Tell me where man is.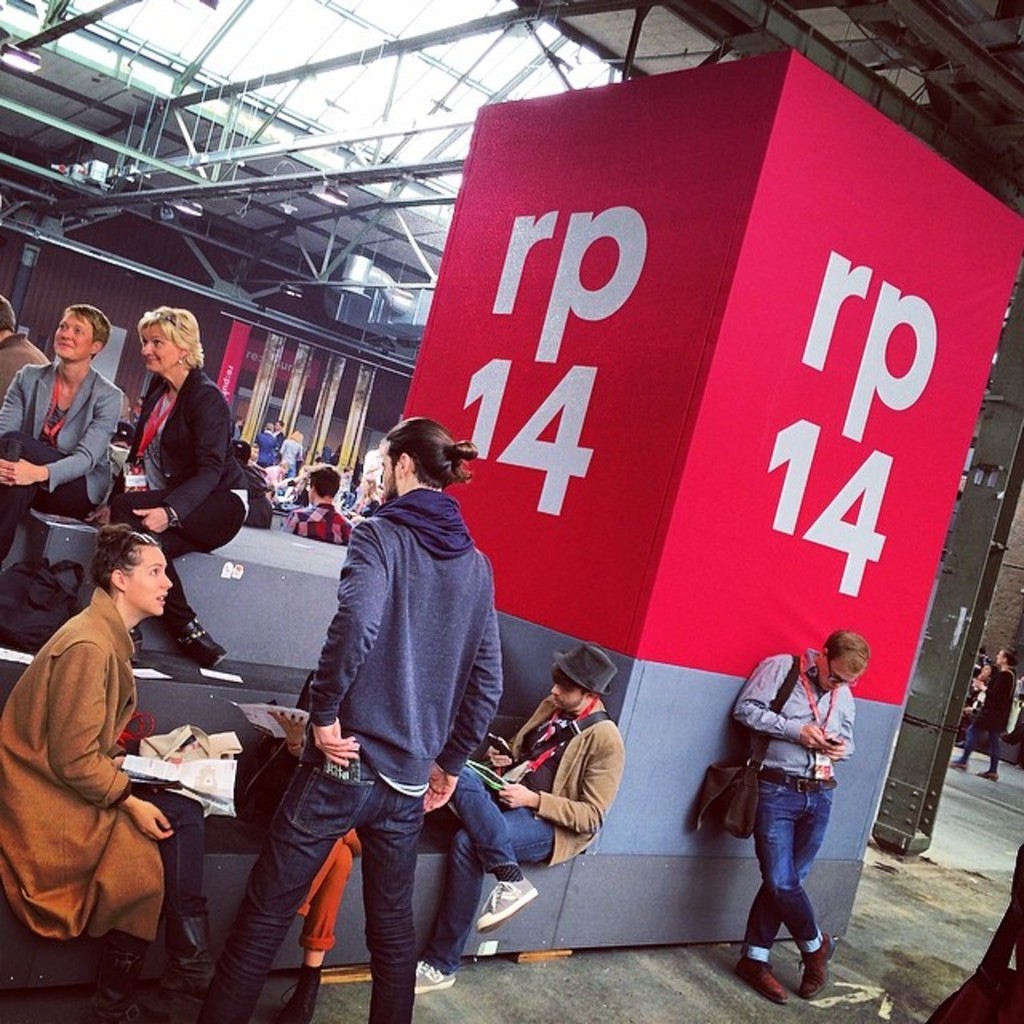
man is at <box>0,314,106,539</box>.
